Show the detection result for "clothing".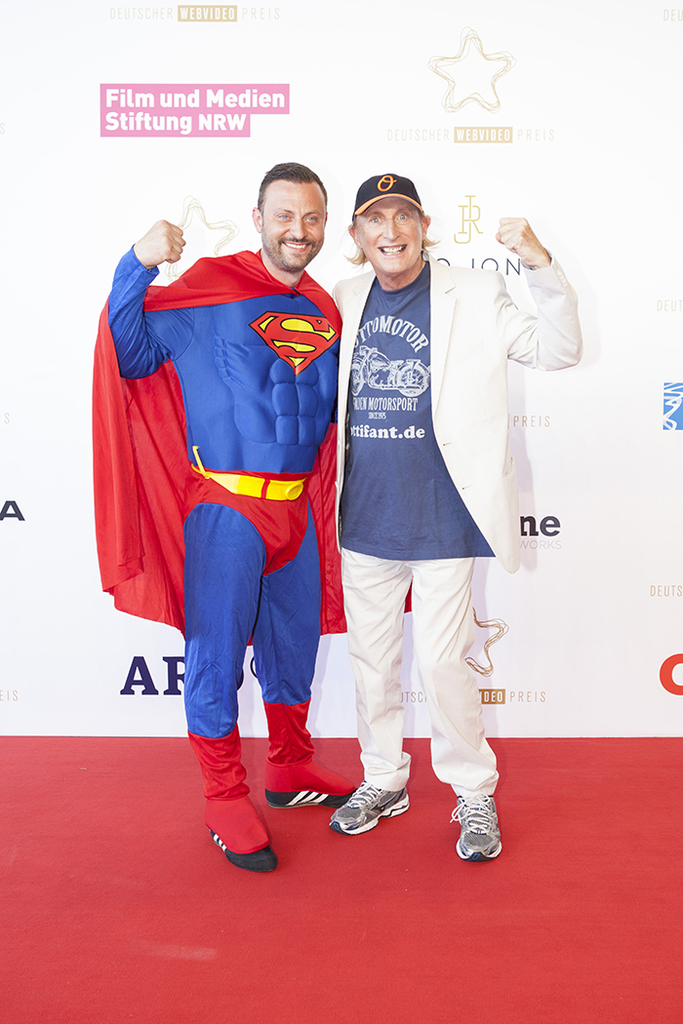
select_region(325, 255, 581, 795).
